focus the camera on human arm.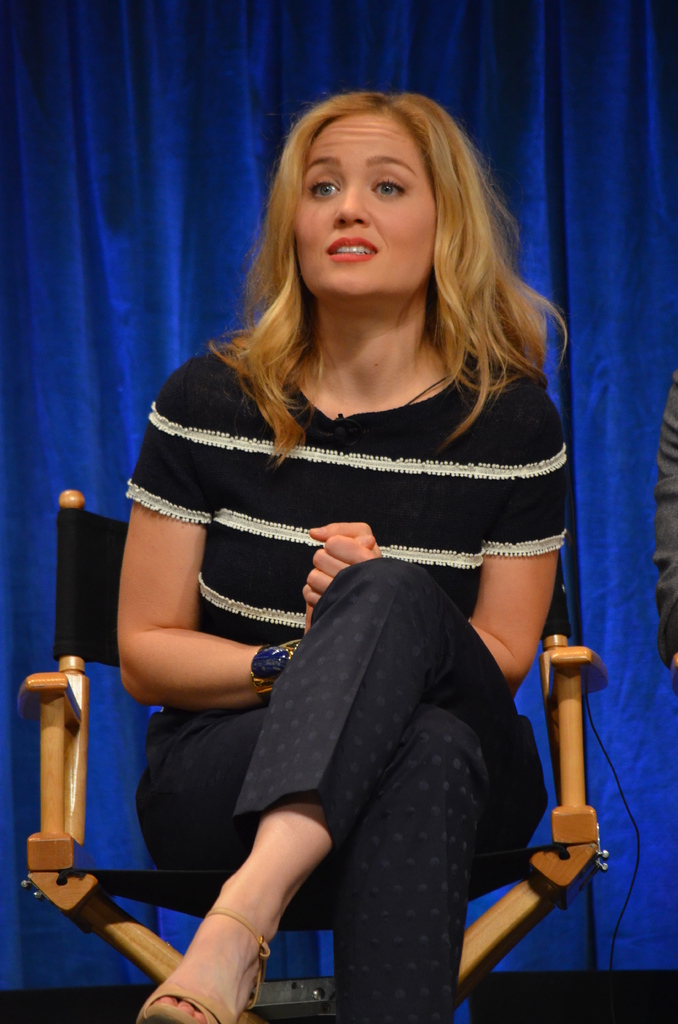
Focus region: 310, 394, 572, 697.
